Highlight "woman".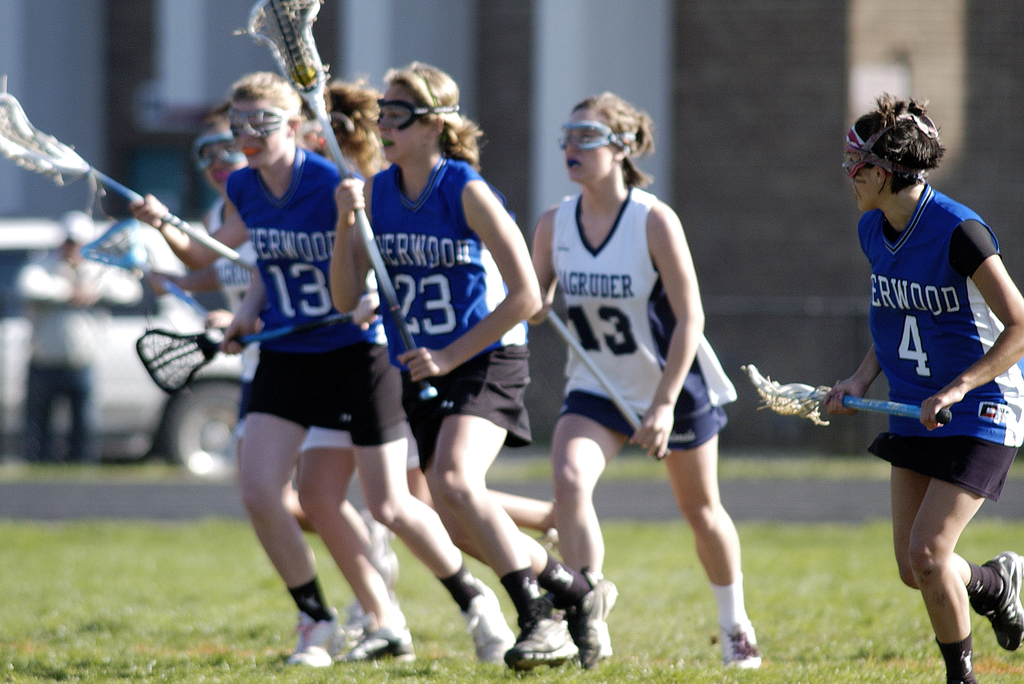
Highlighted region: 329,87,566,655.
